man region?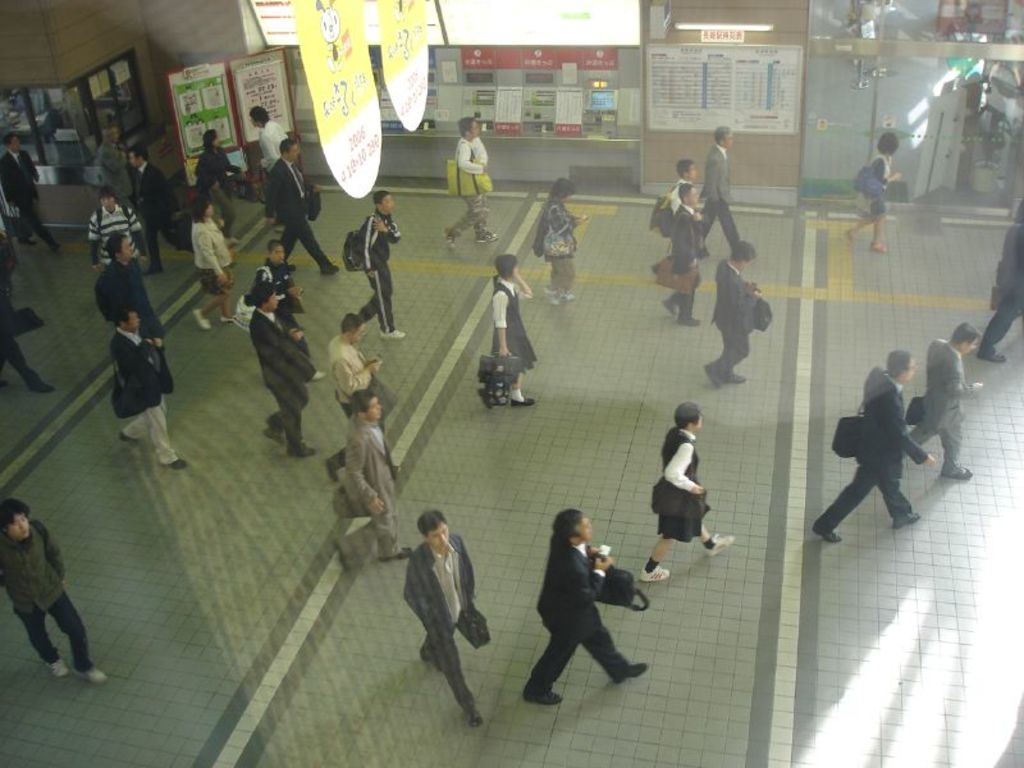
[444,122,498,257]
